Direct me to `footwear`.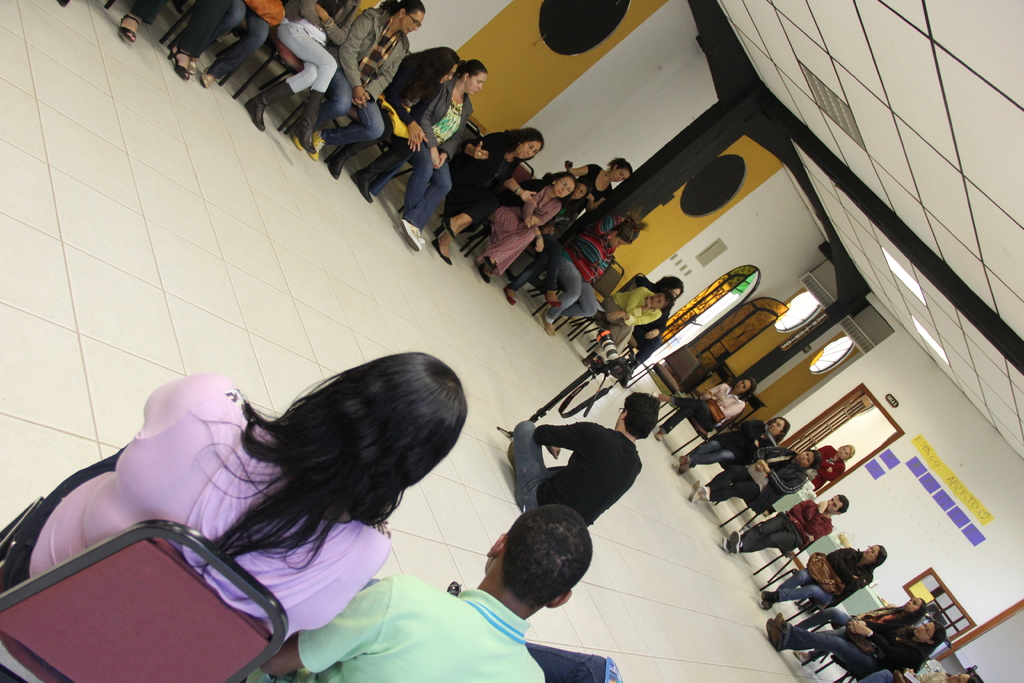
Direction: [291,85,316,155].
